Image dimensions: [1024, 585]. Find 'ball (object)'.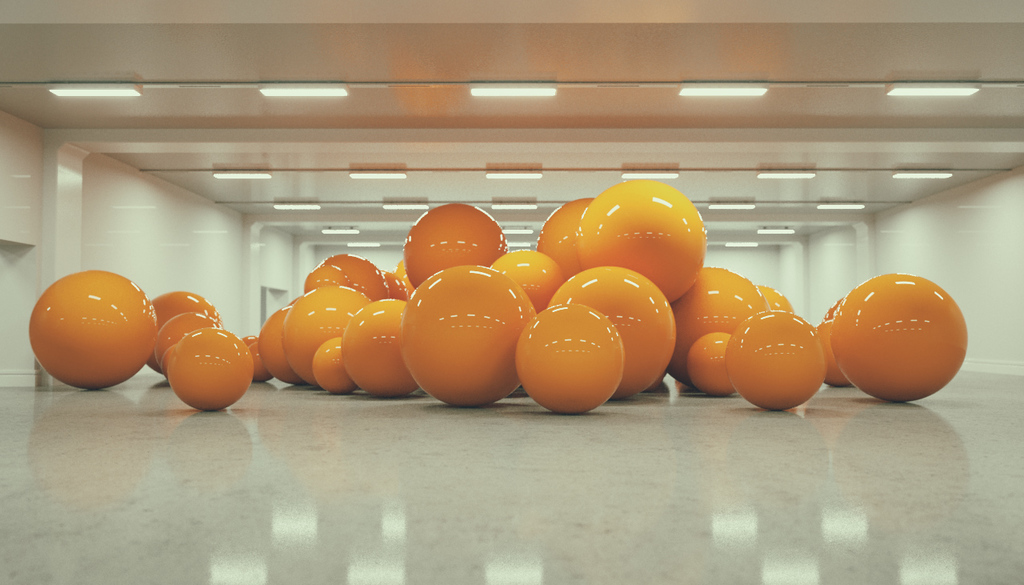
x1=322 y1=252 x2=393 y2=297.
